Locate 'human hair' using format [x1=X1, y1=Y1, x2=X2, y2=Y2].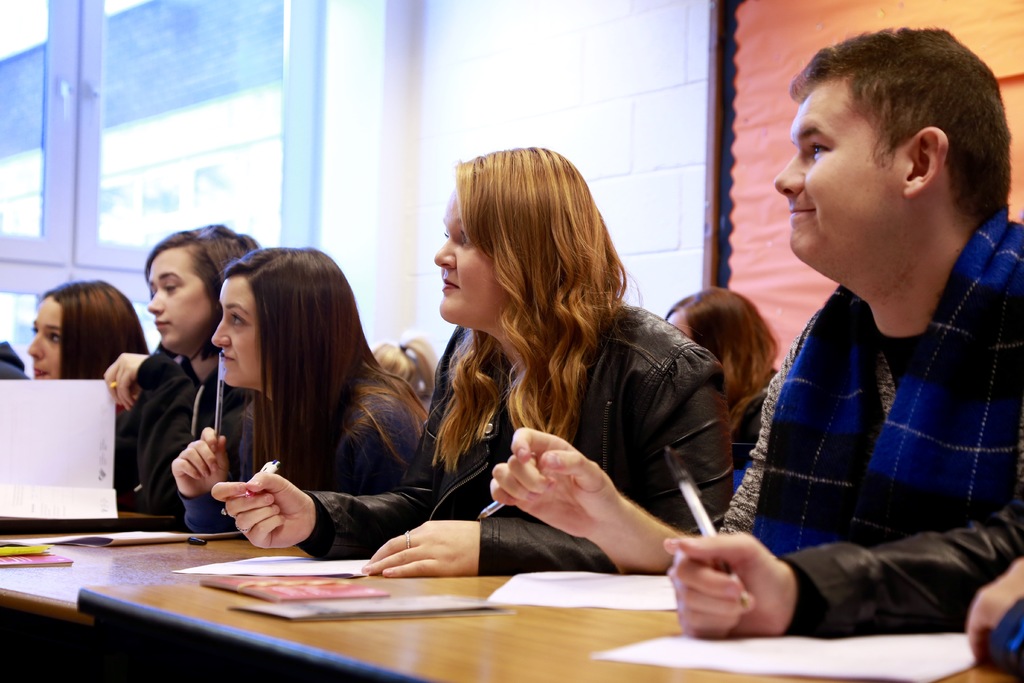
[x1=374, y1=331, x2=438, y2=399].
